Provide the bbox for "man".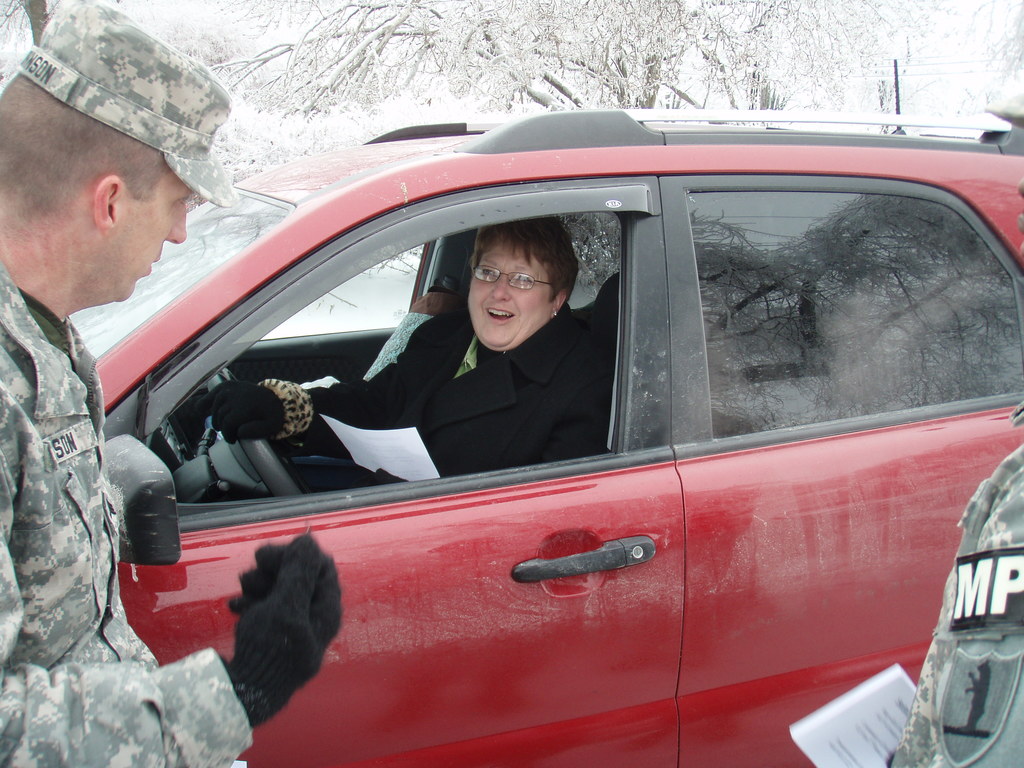
[0,54,237,652].
